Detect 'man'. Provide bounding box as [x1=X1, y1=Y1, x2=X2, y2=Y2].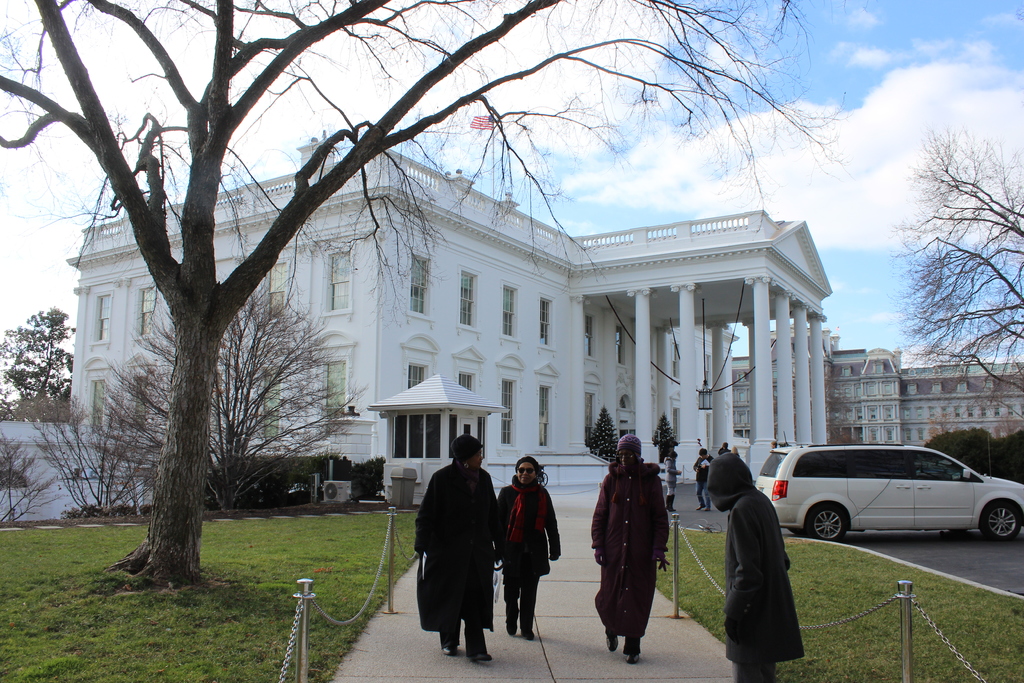
[x1=704, y1=448, x2=806, y2=682].
